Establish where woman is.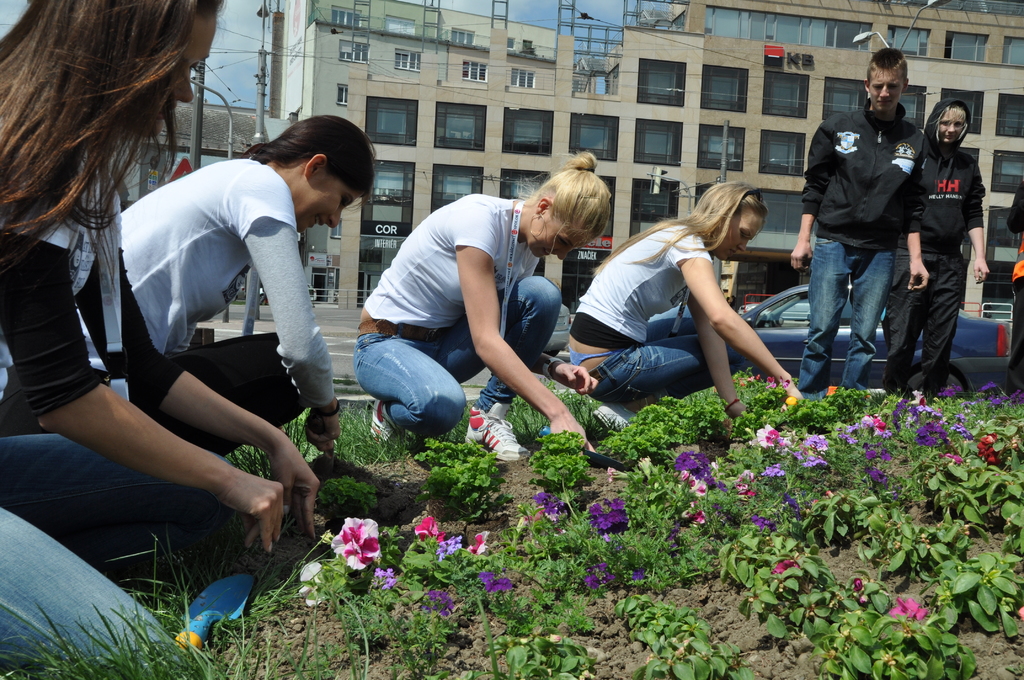
Established at {"x1": 895, "y1": 100, "x2": 997, "y2": 389}.
